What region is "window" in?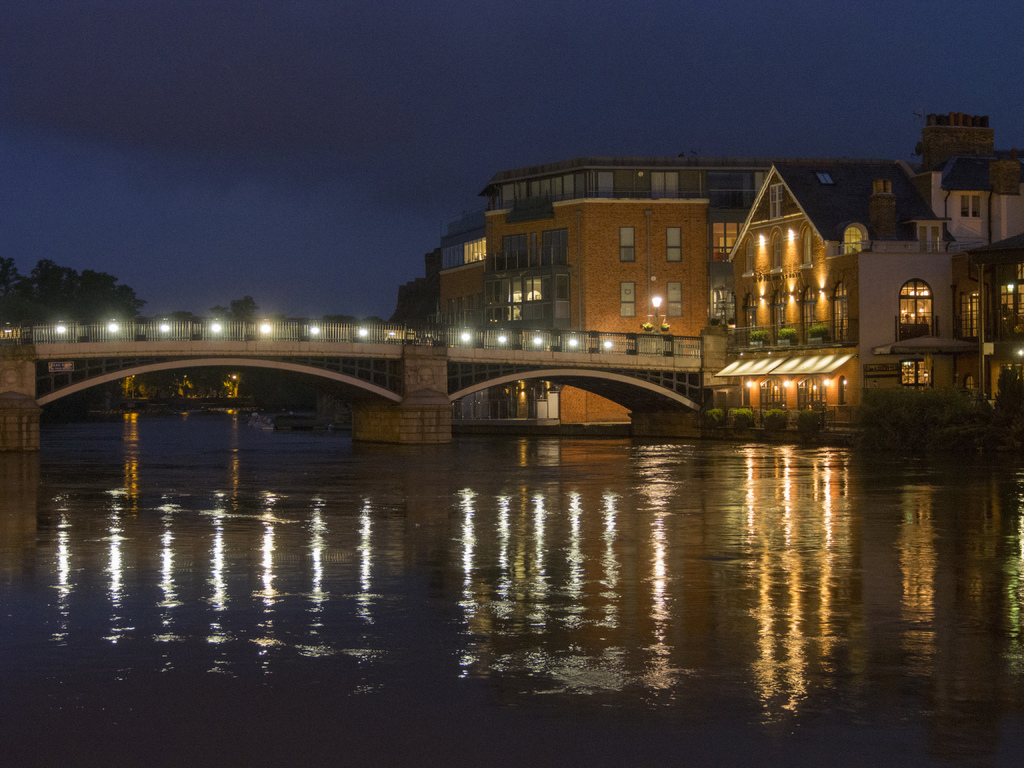
616,280,637,318.
